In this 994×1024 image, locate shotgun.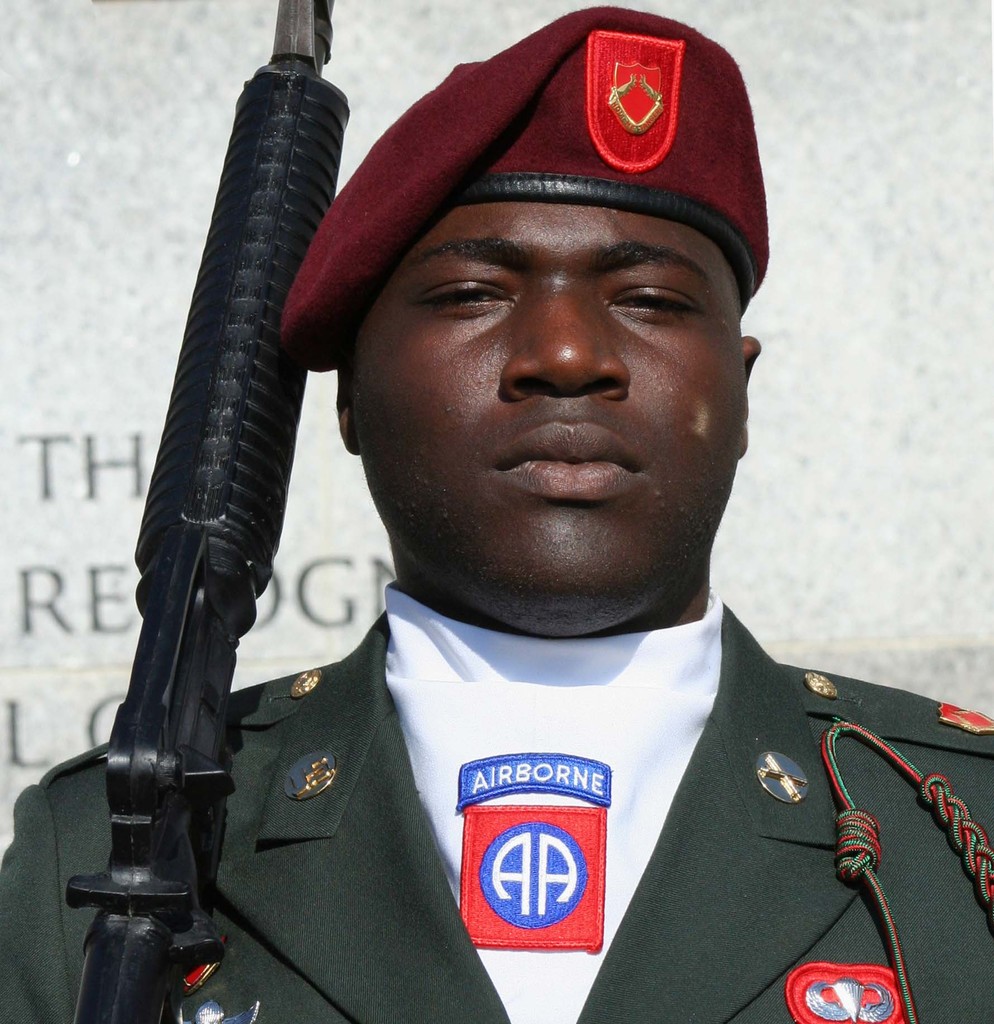
Bounding box: select_region(52, 0, 338, 1021).
